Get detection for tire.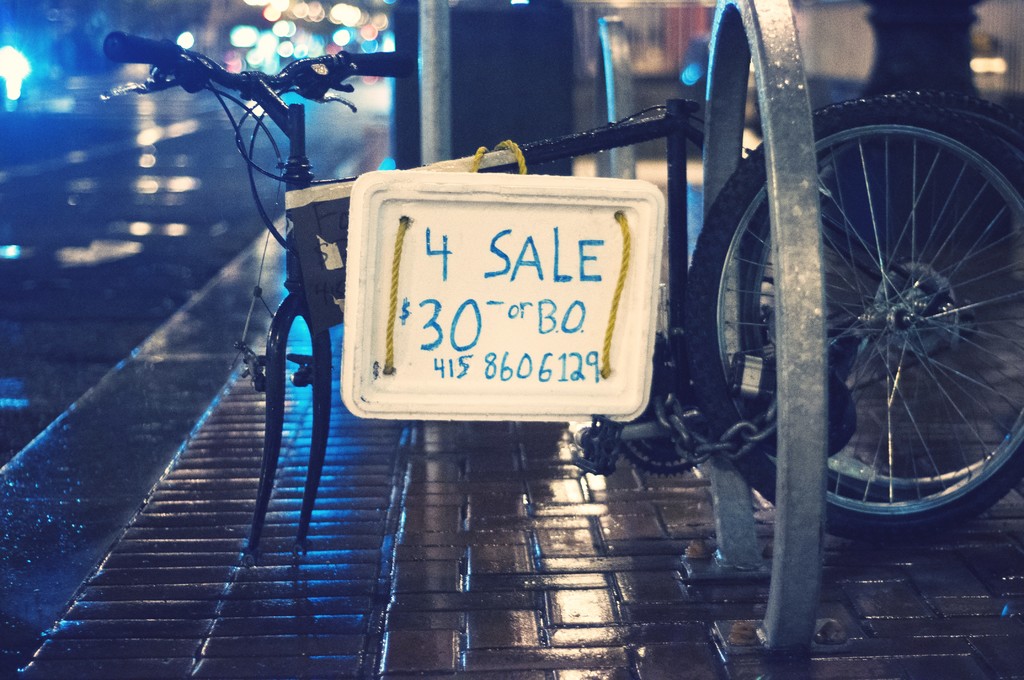
Detection: box(689, 92, 1023, 544).
